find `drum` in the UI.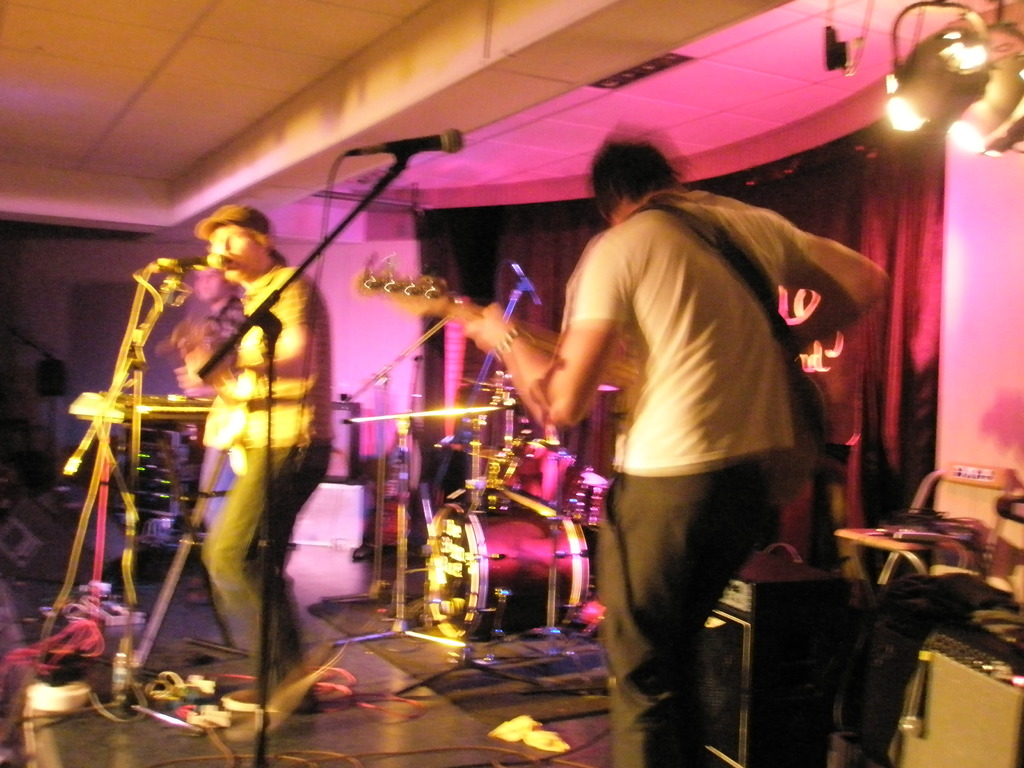
UI element at box=[566, 463, 607, 527].
